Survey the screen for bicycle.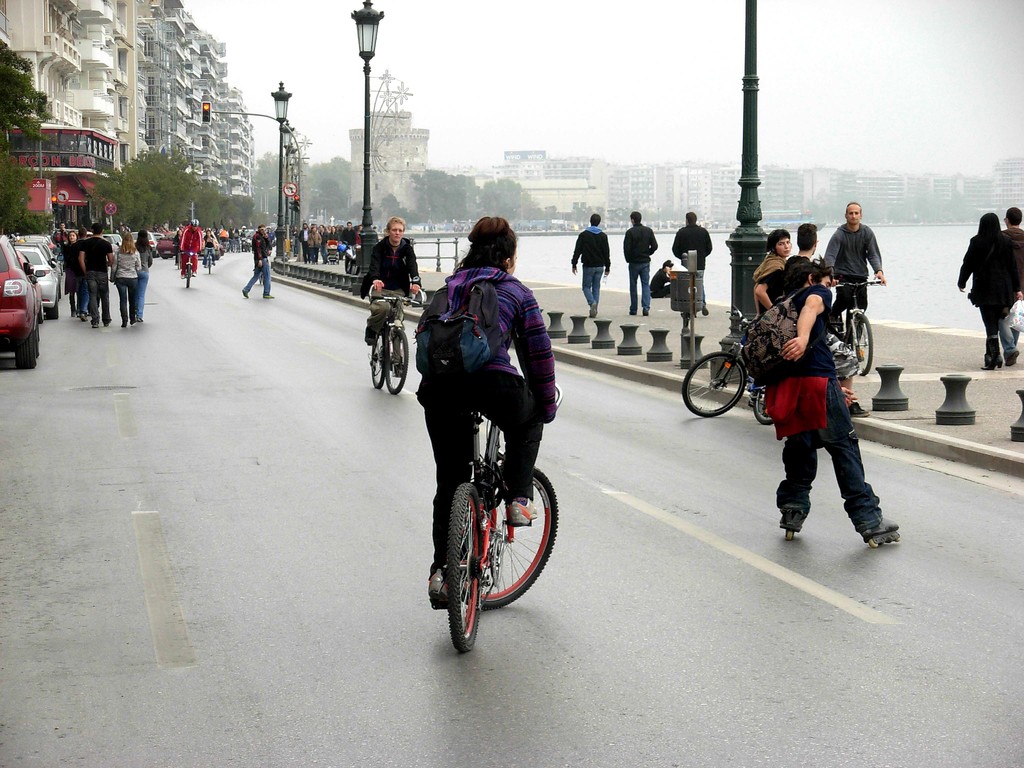
Survey found: box=[186, 252, 196, 285].
